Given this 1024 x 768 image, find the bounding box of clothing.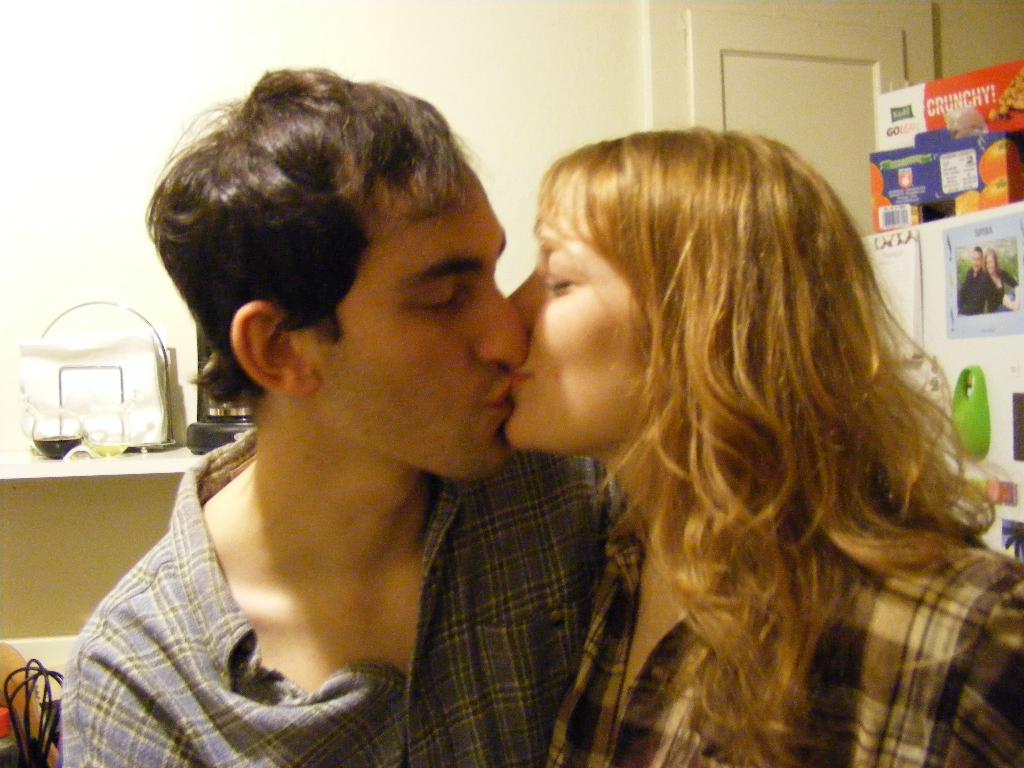
region(559, 526, 1023, 767).
